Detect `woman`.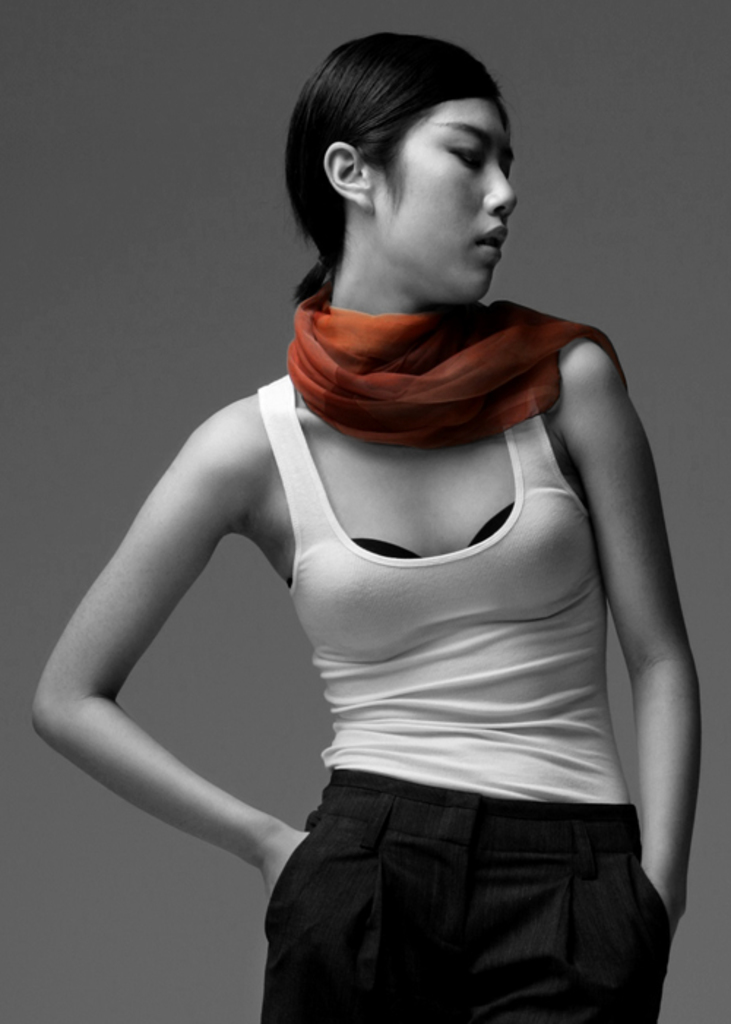
Detected at {"x1": 51, "y1": 45, "x2": 699, "y2": 980}.
